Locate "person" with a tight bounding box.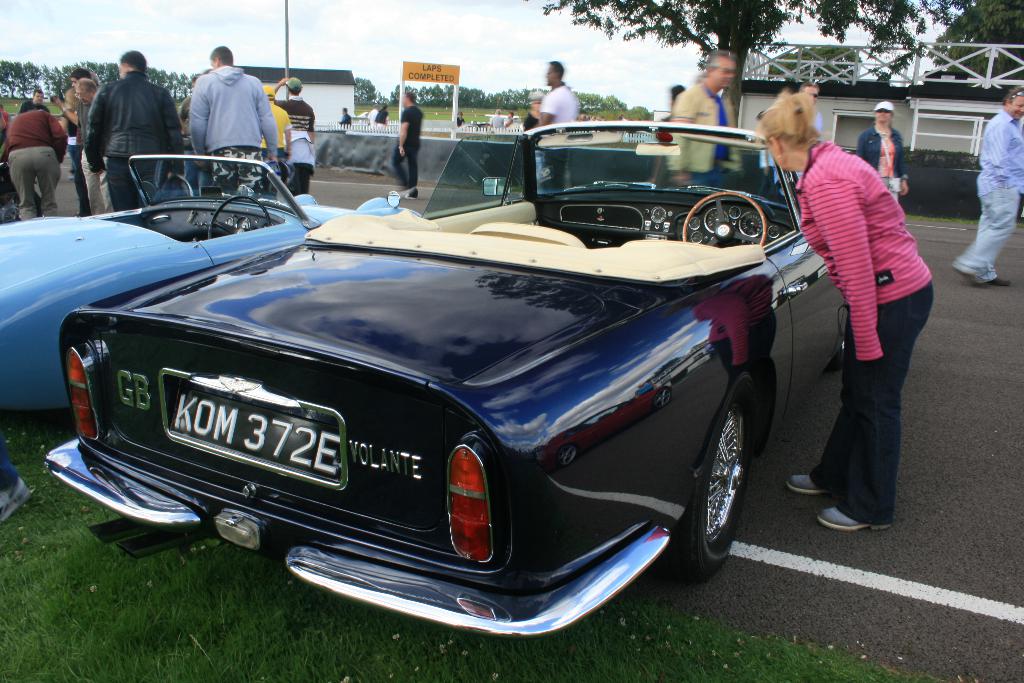
region(667, 49, 739, 186).
